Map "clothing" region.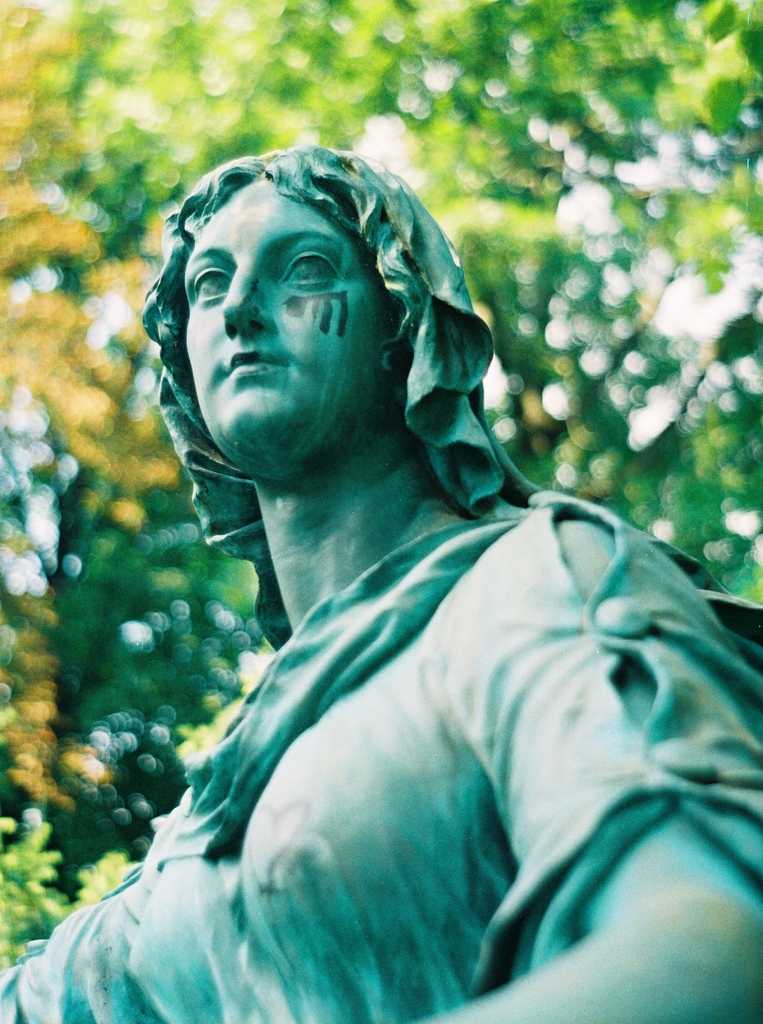
Mapped to select_region(29, 509, 714, 1001).
